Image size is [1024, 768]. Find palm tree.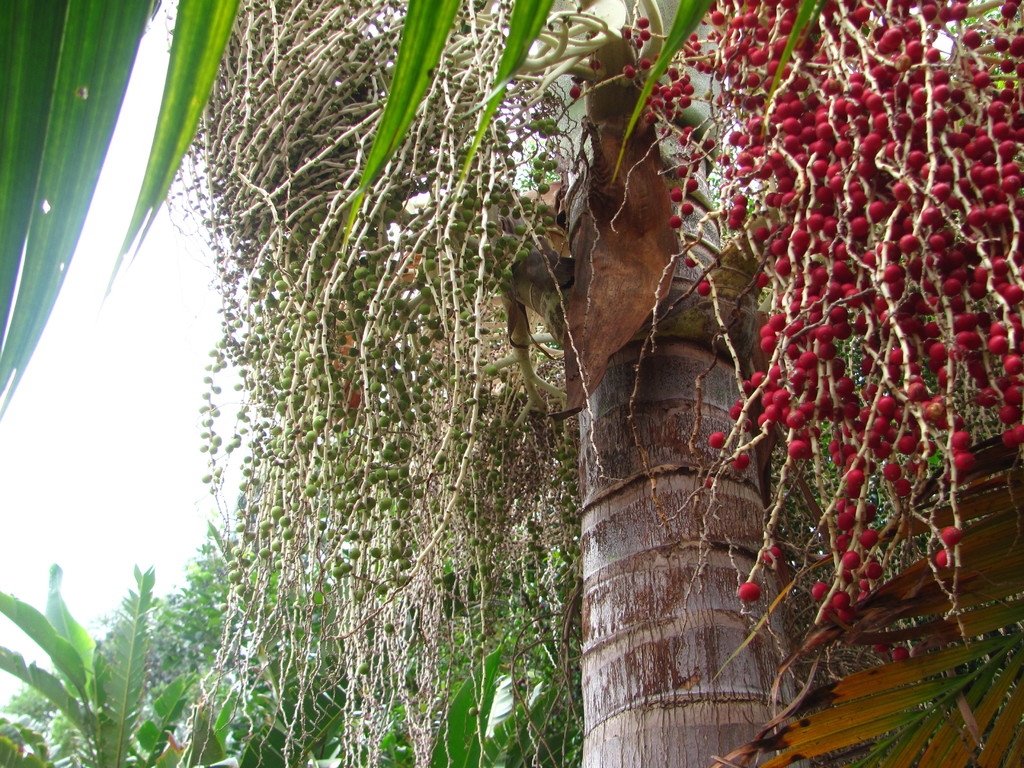
0,0,1023,767.
